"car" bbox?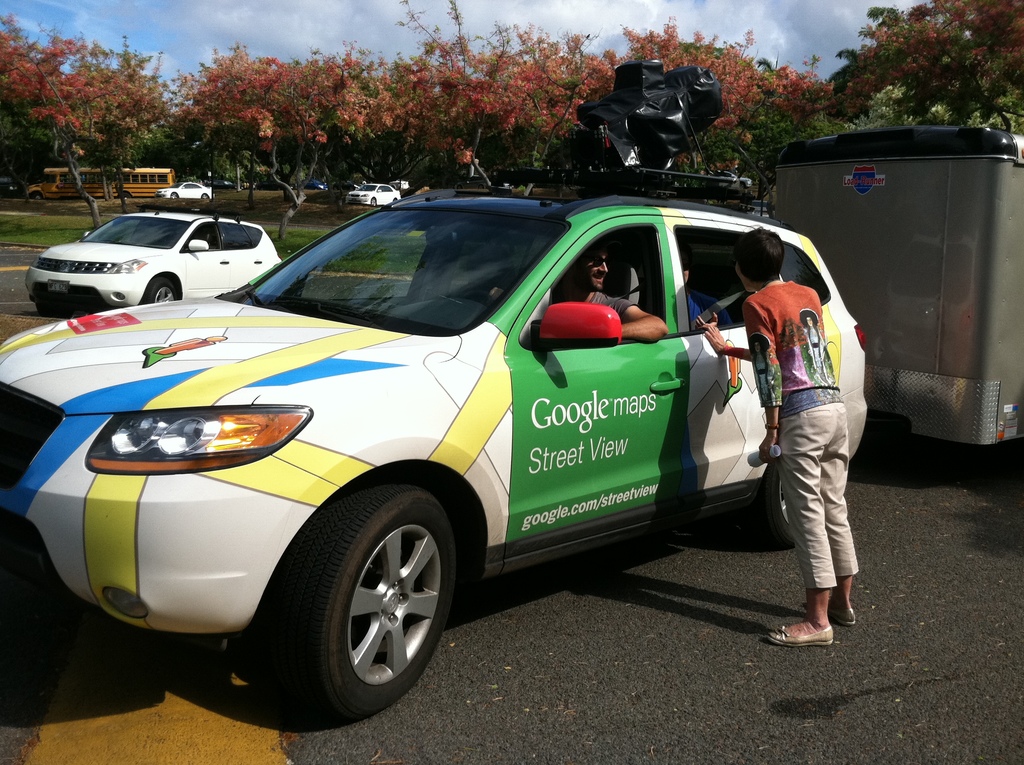
left=333, top=179, right=358, bottom=189
